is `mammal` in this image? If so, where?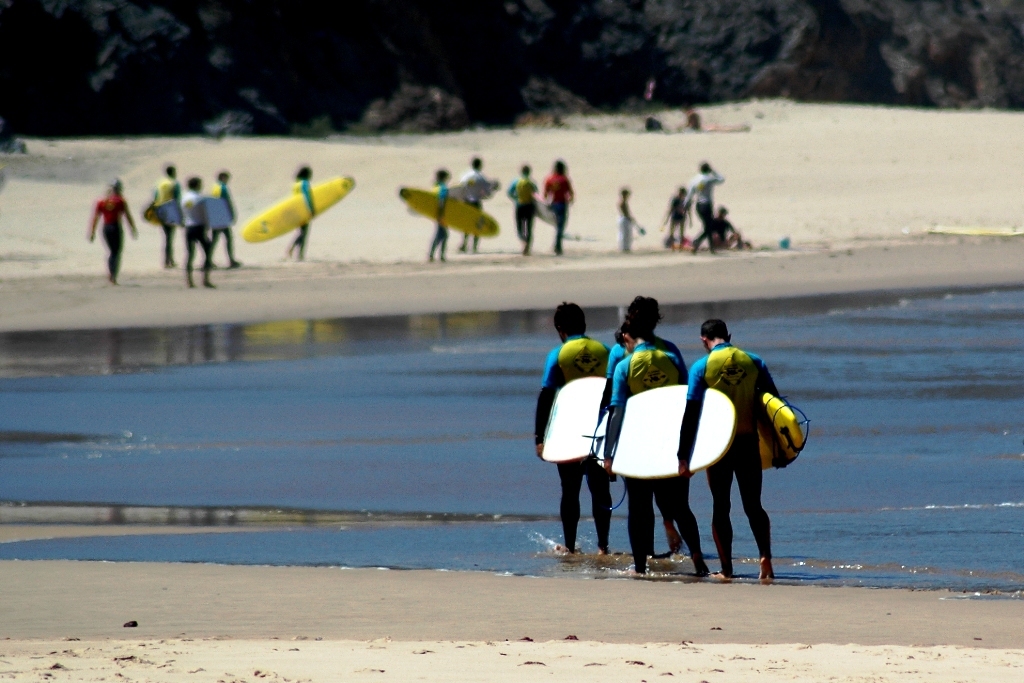
Yes, at box=[715, 207, 743, 247].
